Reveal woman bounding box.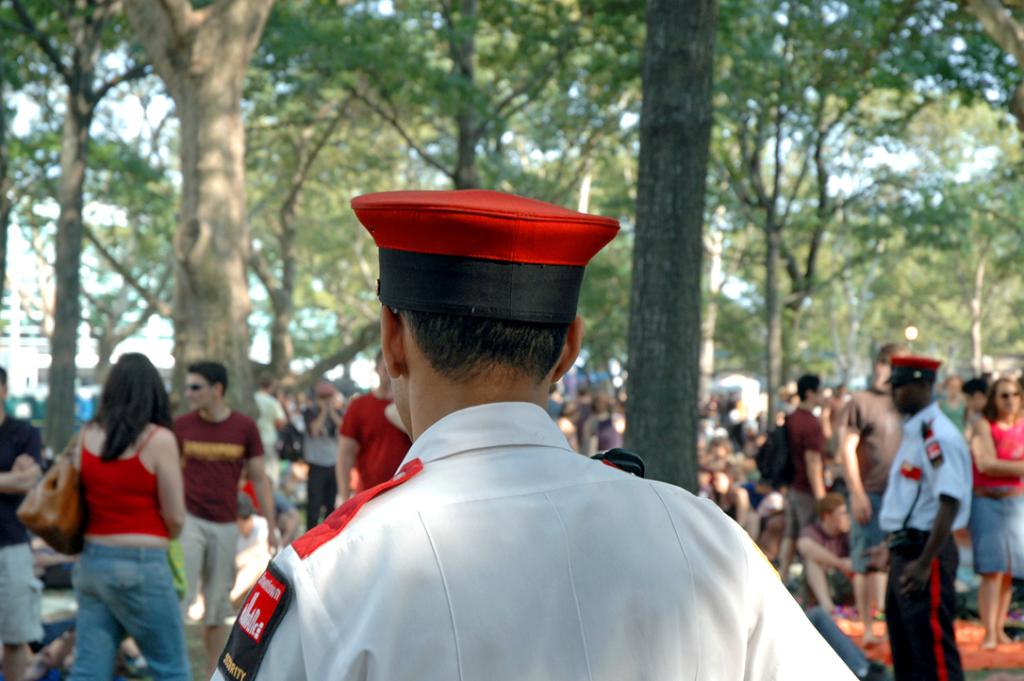
Revealed: [965, 370, 1023, 651].
